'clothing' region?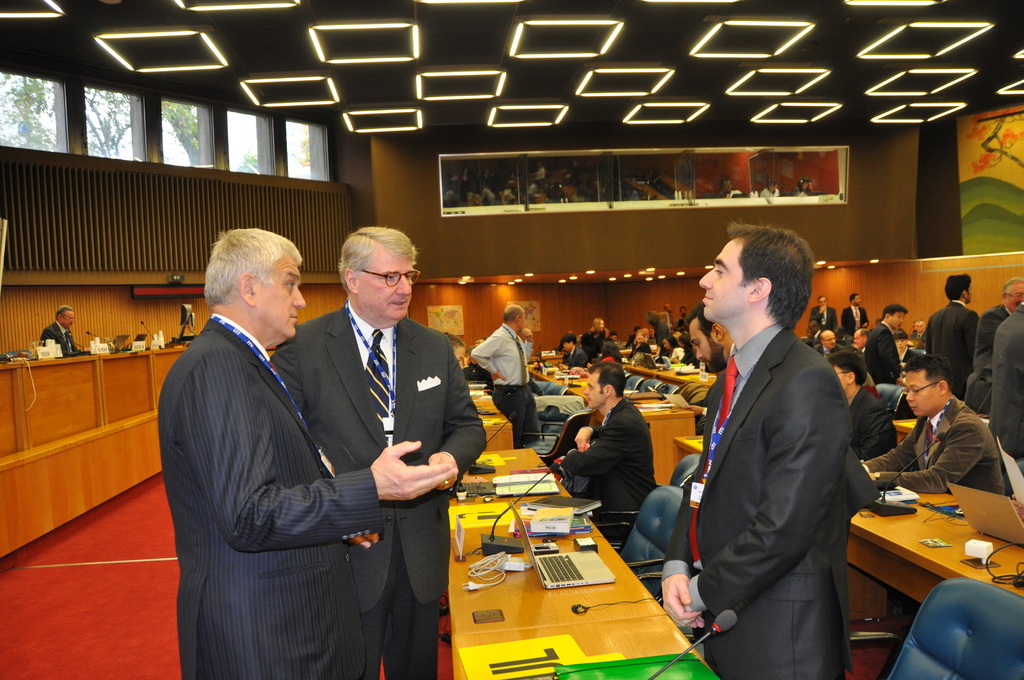
bbox=(968, 306, 1006, 416)
